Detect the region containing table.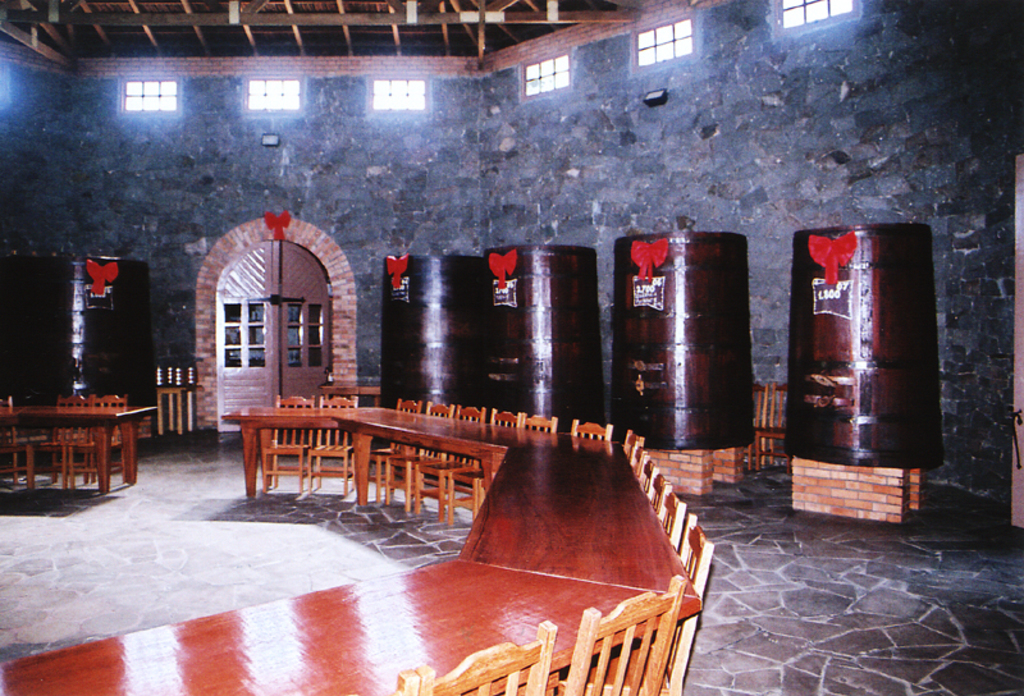
{"x1": 224, "y1": 400, "x2": 372, "y2": 509}.
